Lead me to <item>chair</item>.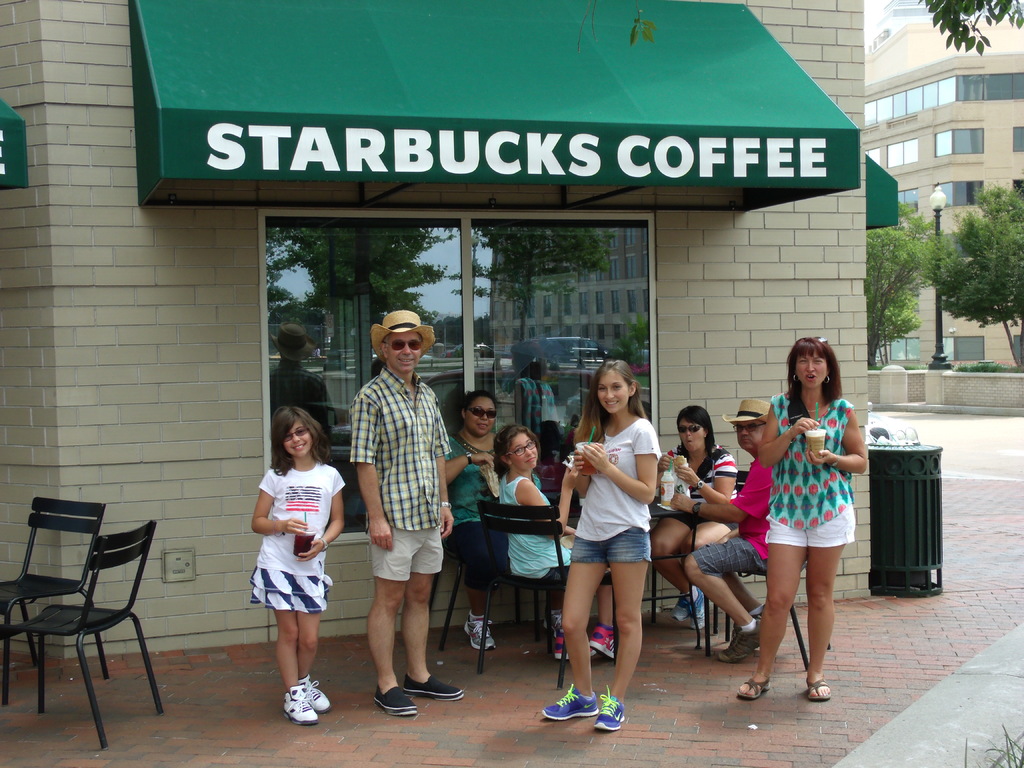
Lead to <bbox>702, 563, 833, 676</bbox>.
